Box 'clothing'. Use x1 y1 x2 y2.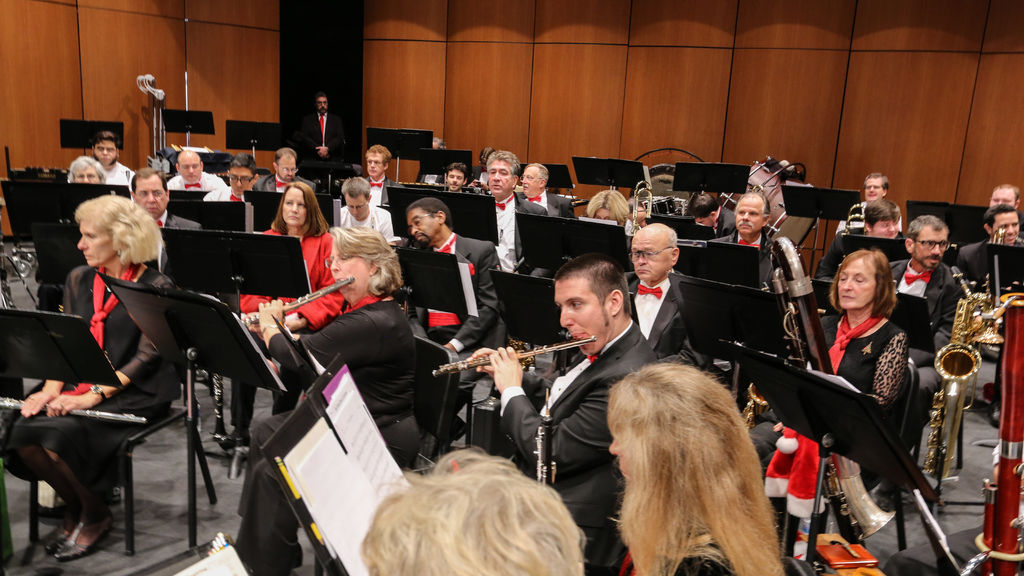
257 177 324 199.
